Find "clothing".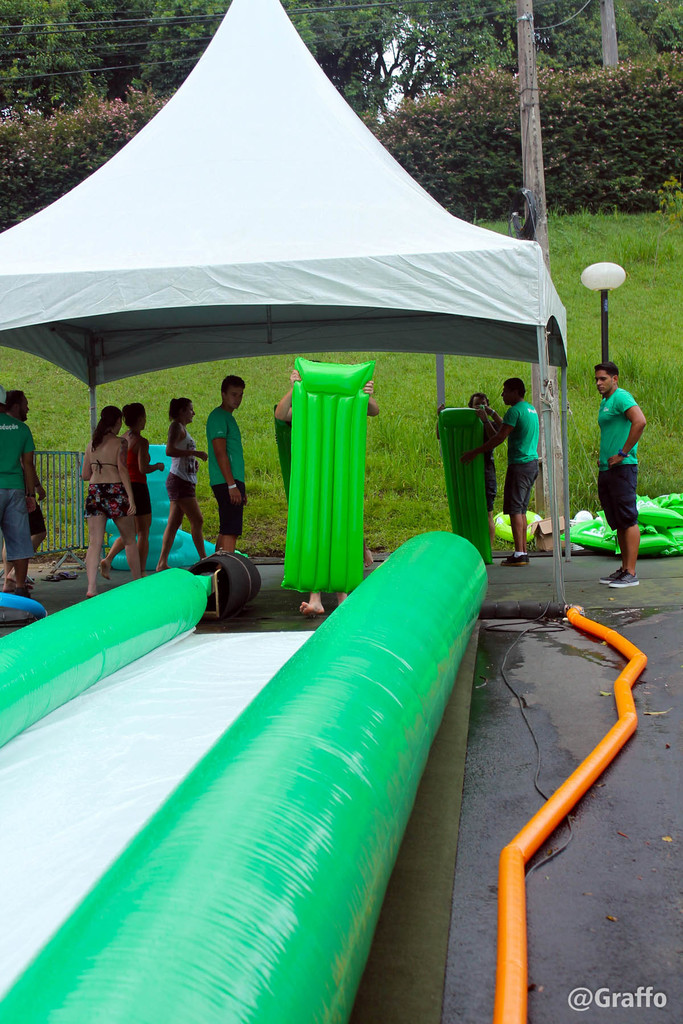
crop(0, 418, 30, 572).
